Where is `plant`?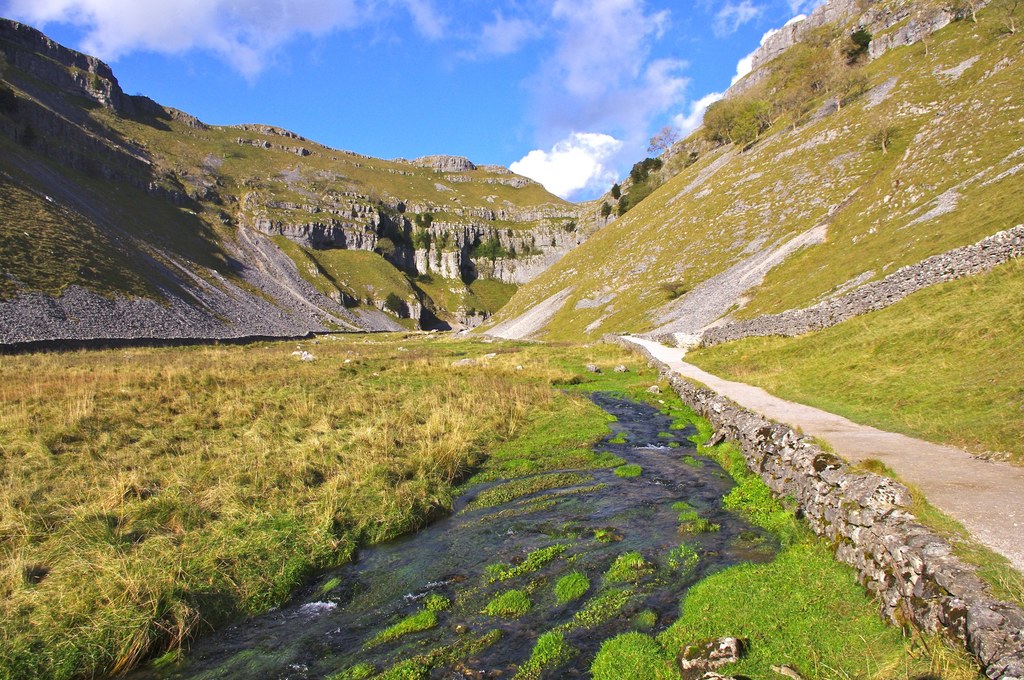
598/547/643/584.
